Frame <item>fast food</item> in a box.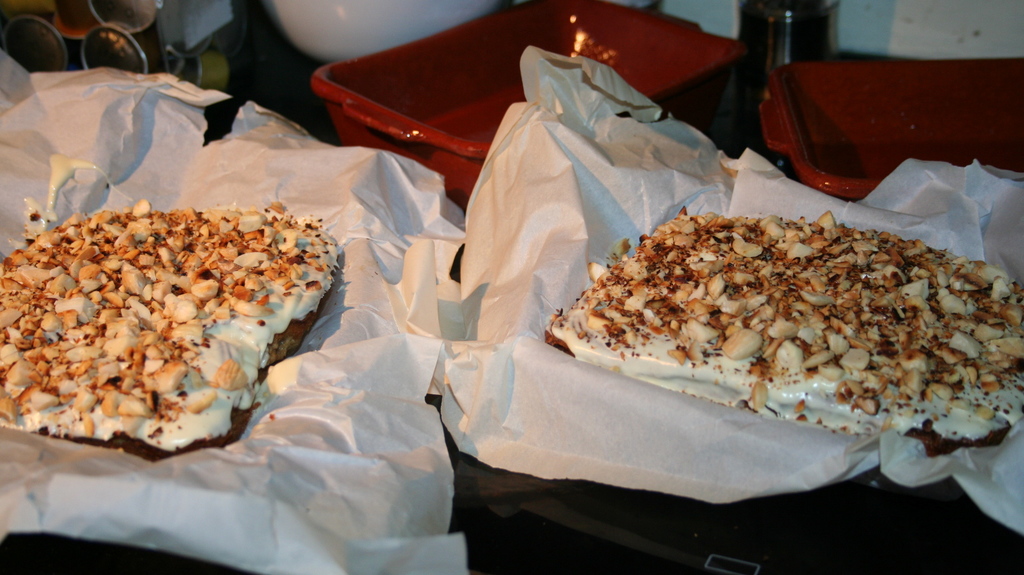
crop(0, 196, 337, 462).
